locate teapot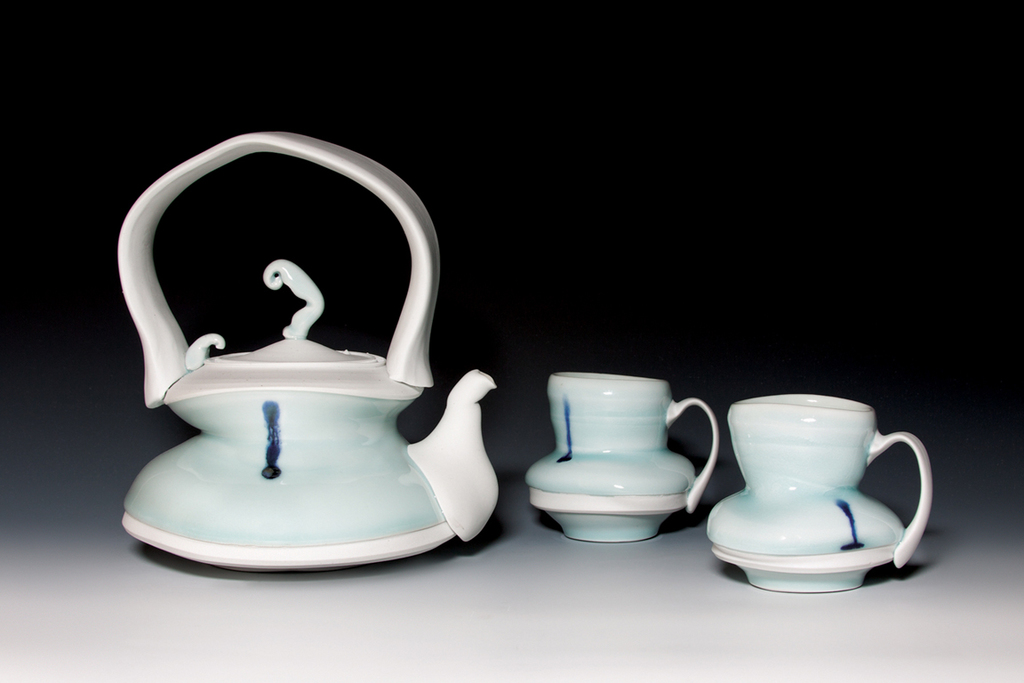
(118,131,498,576)
